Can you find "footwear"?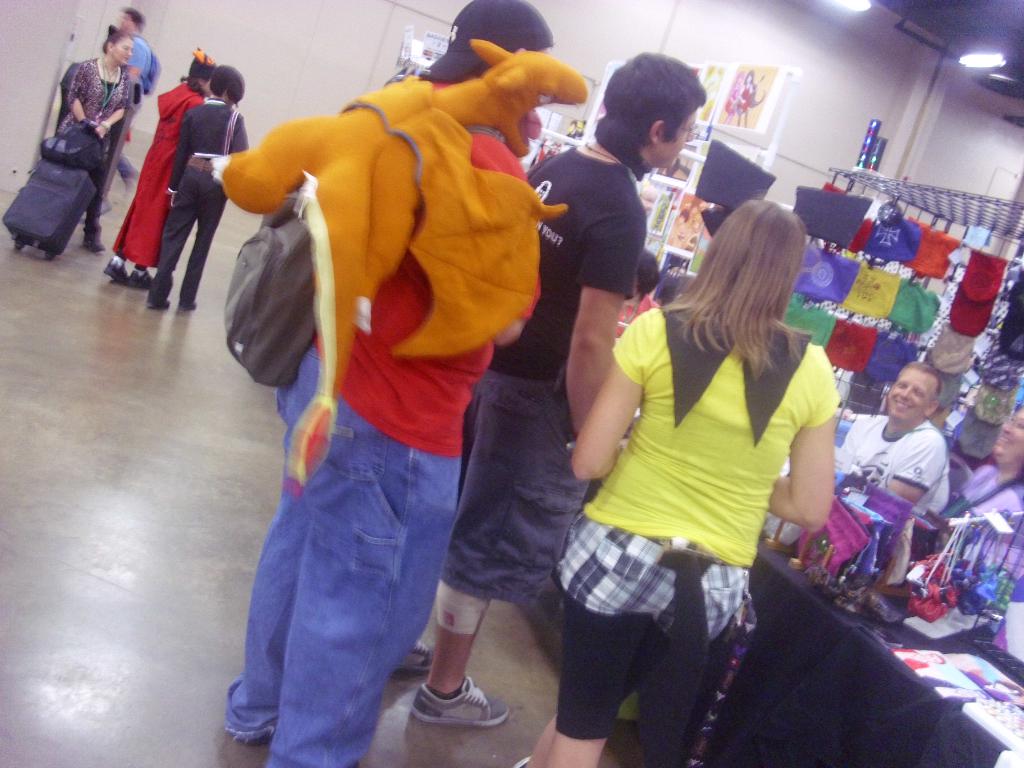
Yes, bounding box: [left=178, top=300, right=195, bottom=312].
